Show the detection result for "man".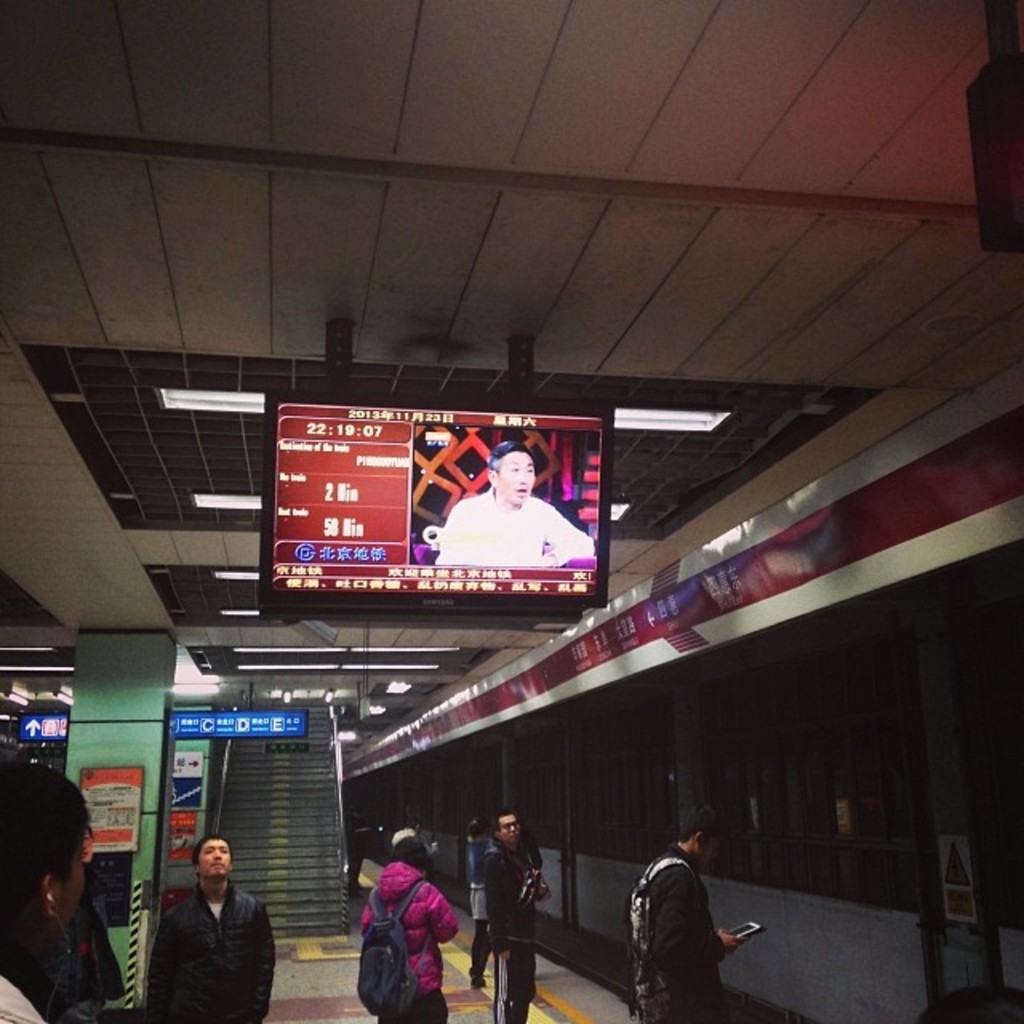
locate(626, 808, 733, 1022).
